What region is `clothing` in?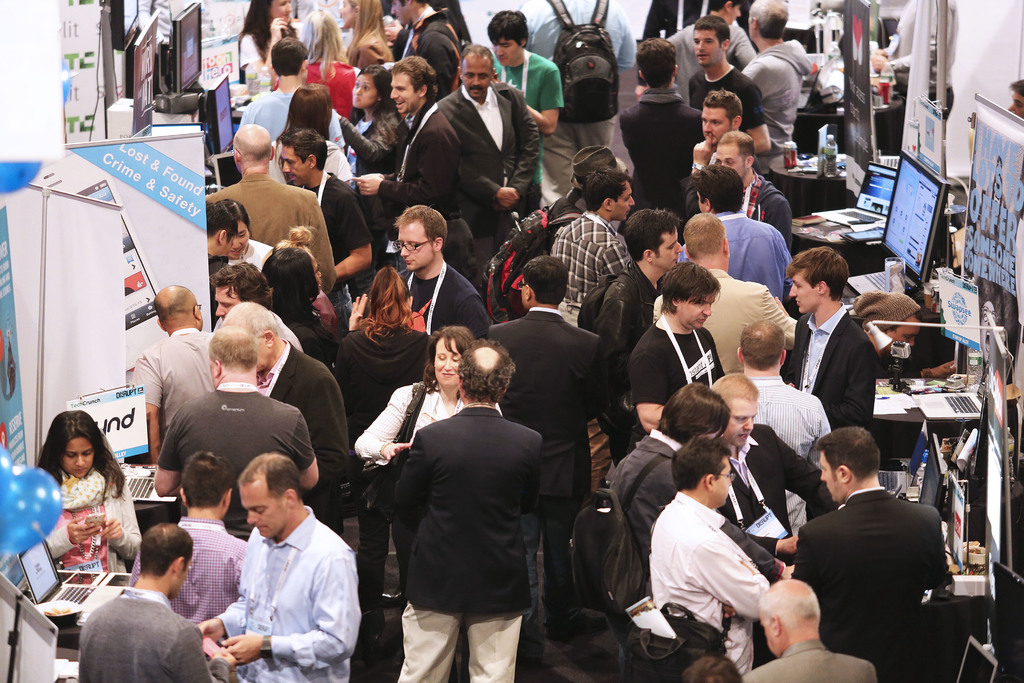
[x1=252, y1=336, x2=358, y2=532].
